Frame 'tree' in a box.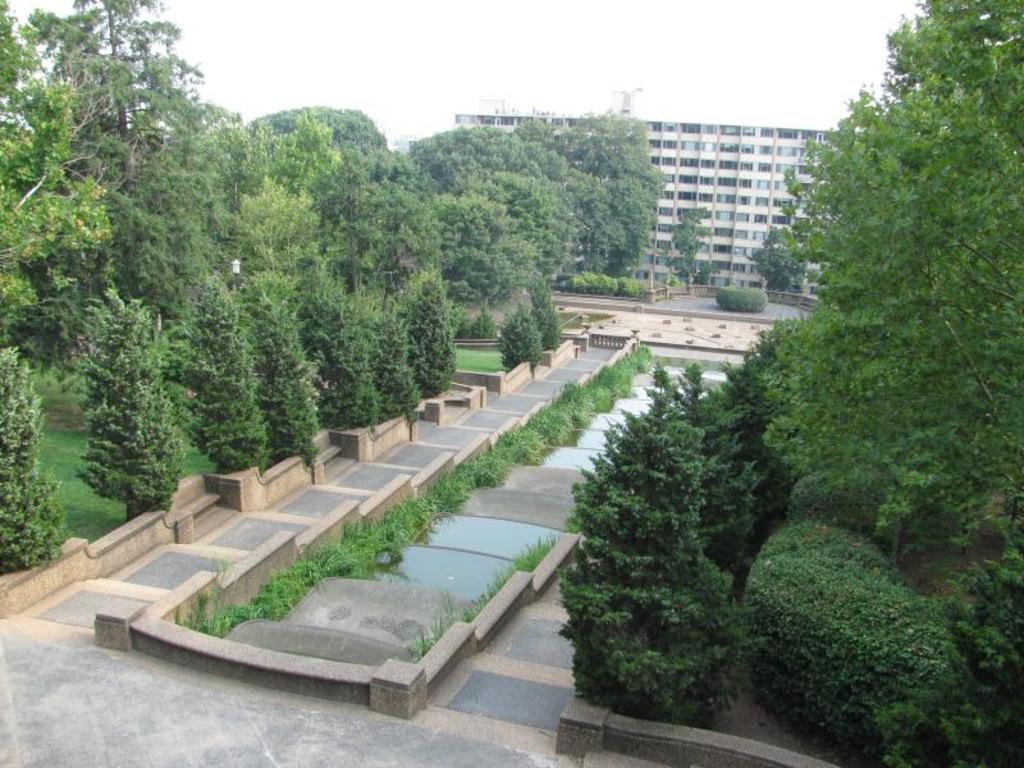
[754,13,1011,648].
